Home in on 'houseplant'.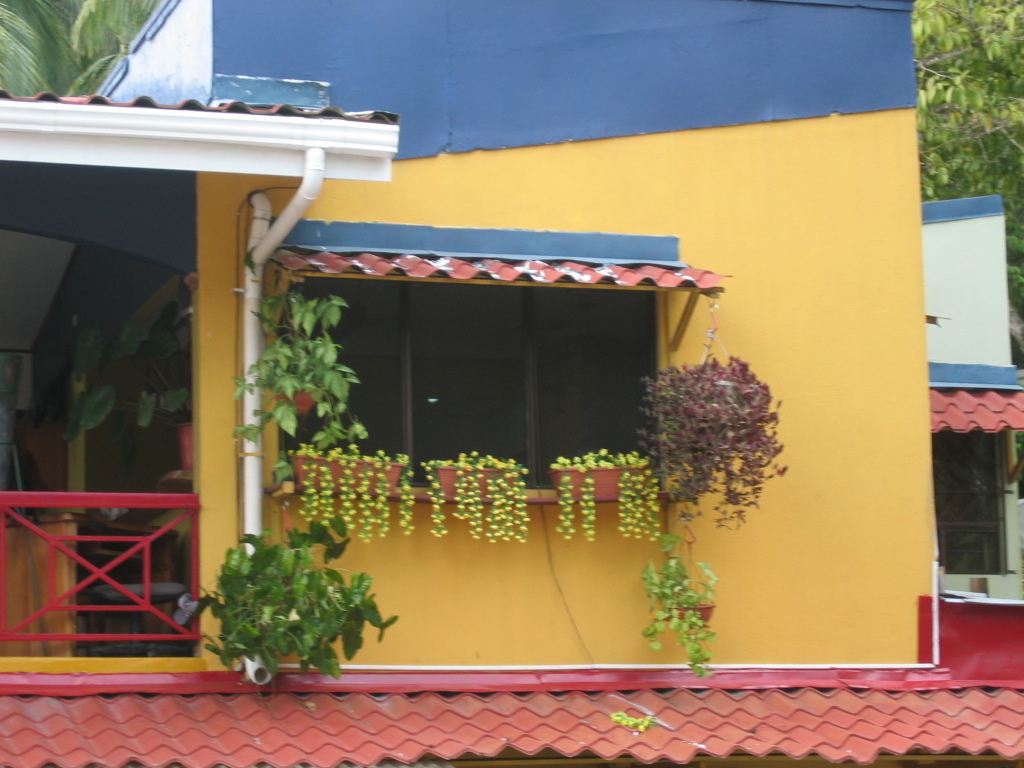
Homed in at <box>551,443,658,541</box>.
